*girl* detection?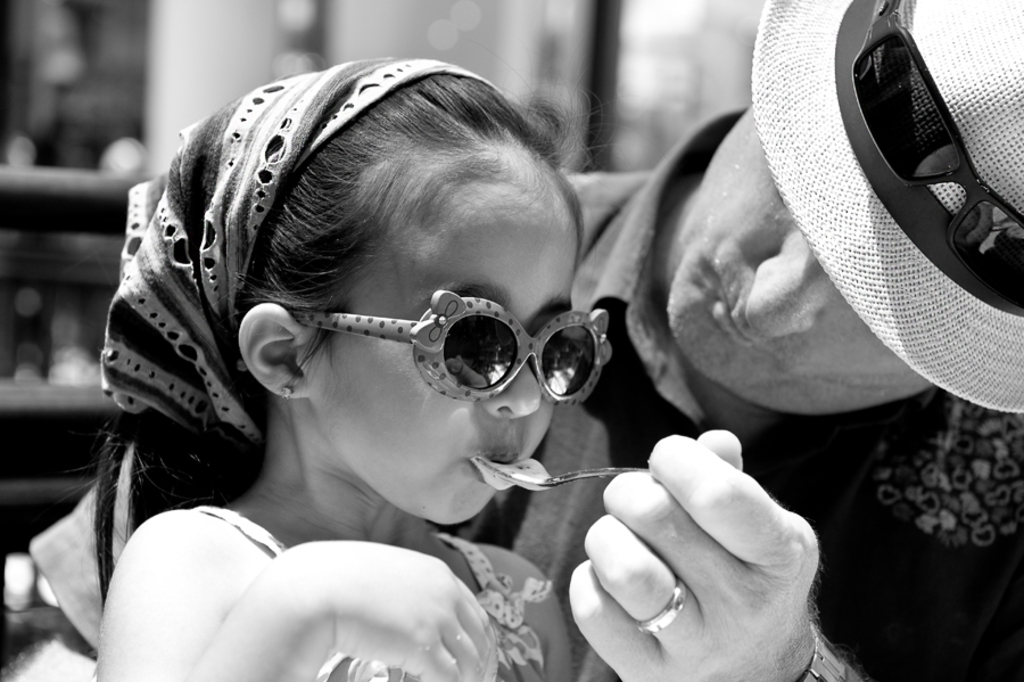
<bbox>31, 52, 612, 681</bbox>
